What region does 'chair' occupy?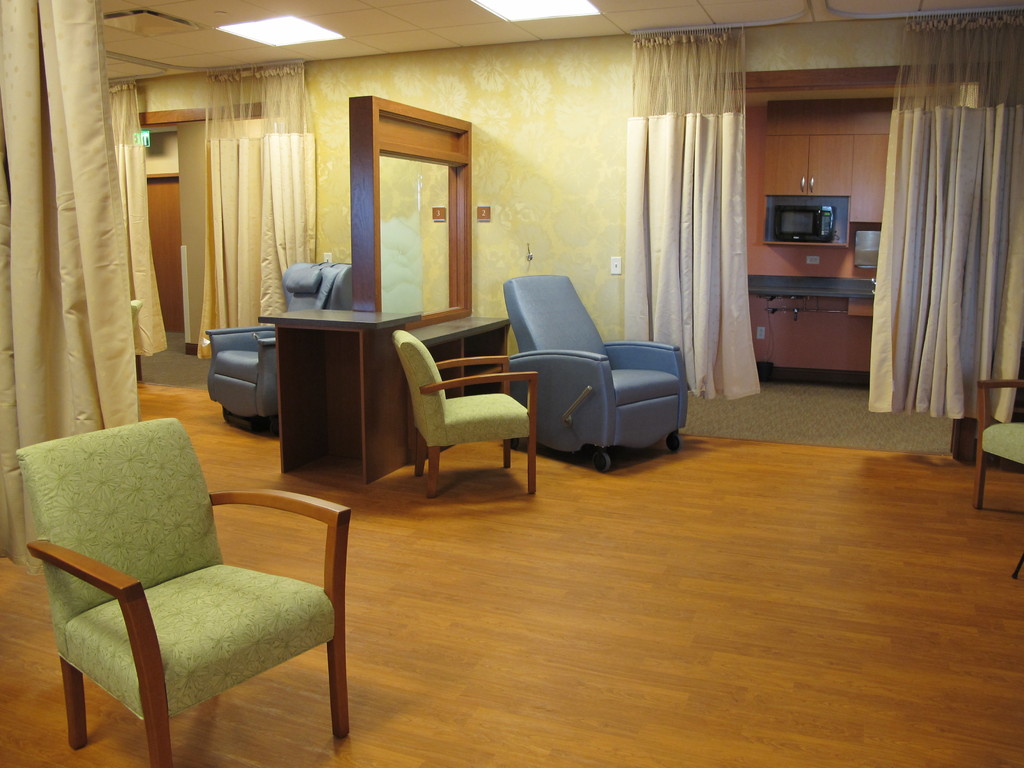
[975,376,1023,506].
